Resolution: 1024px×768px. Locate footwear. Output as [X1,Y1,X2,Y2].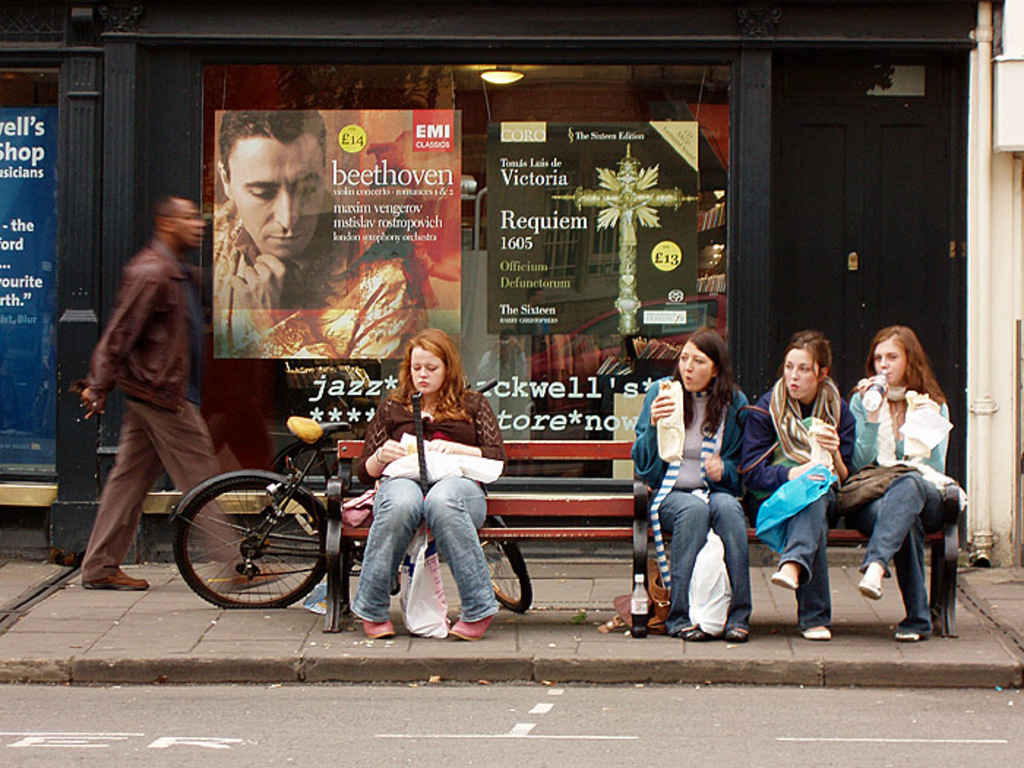
[800,619,834,644].
